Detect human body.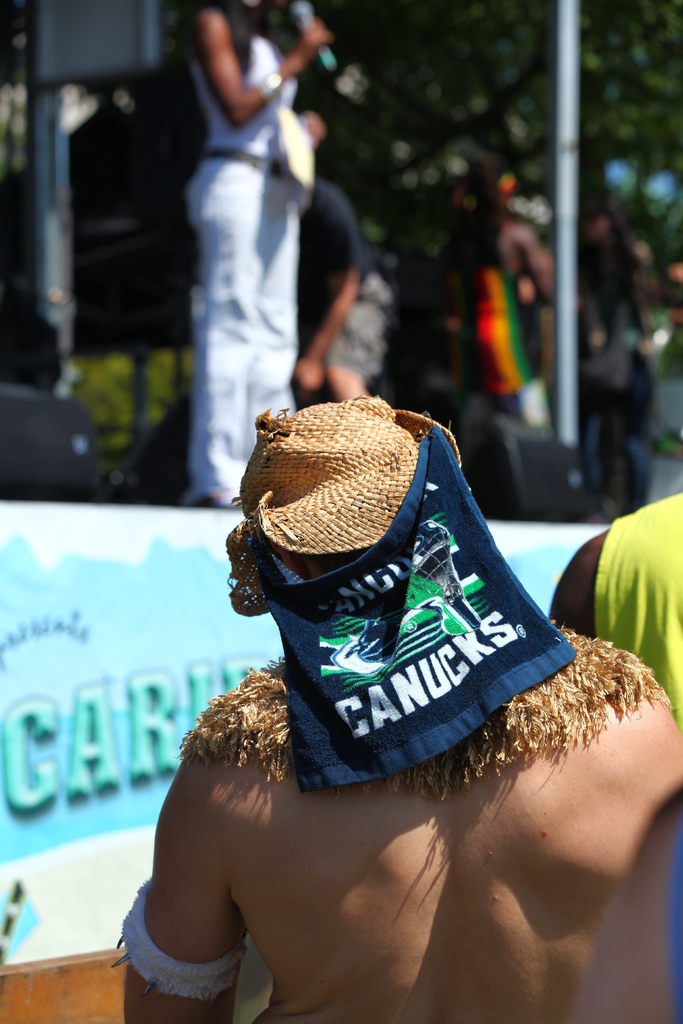
Detected at [left=121, top=374, right=586, bottom=1017].
